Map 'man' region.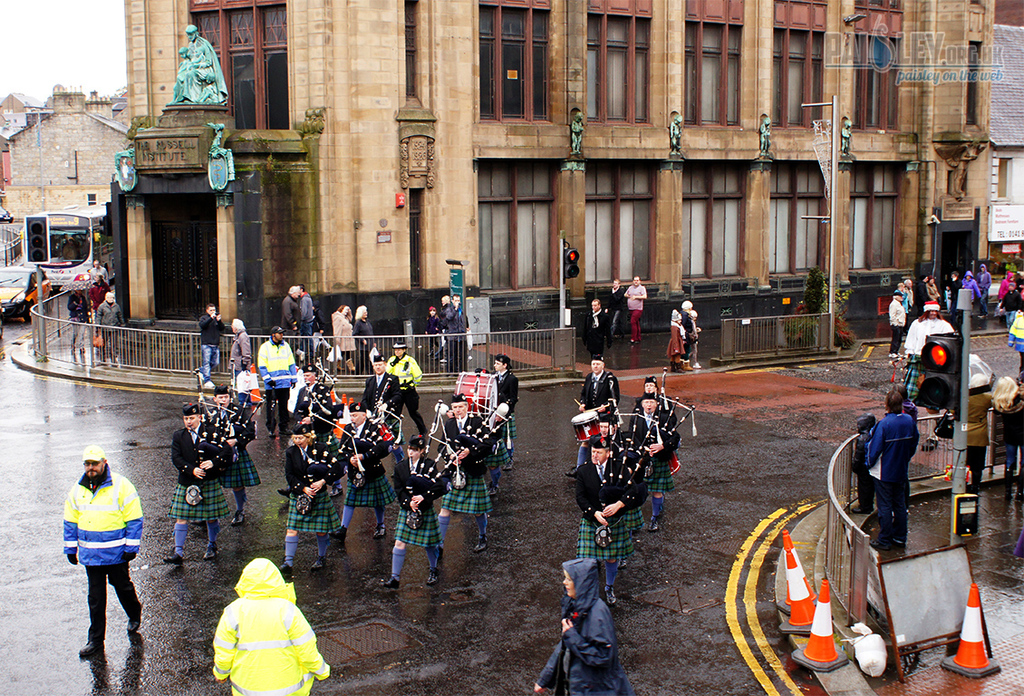
Mapped to pyautogui.locateOnScreen(619, 377, 676, 463).
